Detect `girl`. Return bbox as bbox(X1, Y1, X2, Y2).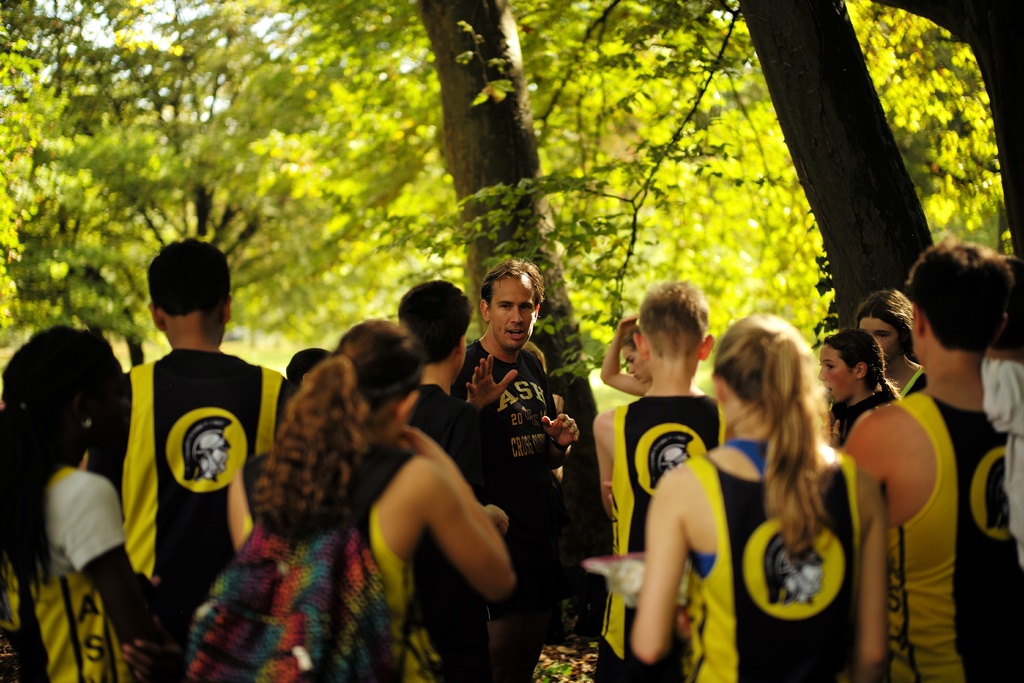
bbox(0, 321, 172, 682).
